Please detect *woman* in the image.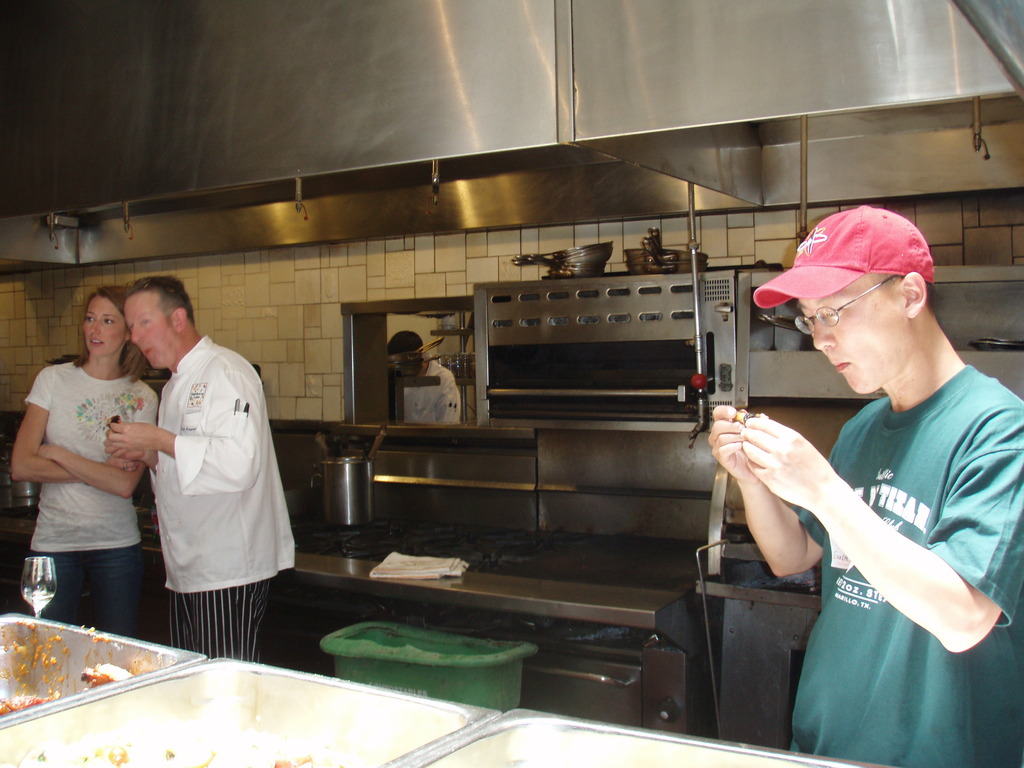
(15, 278, 164, 672).
